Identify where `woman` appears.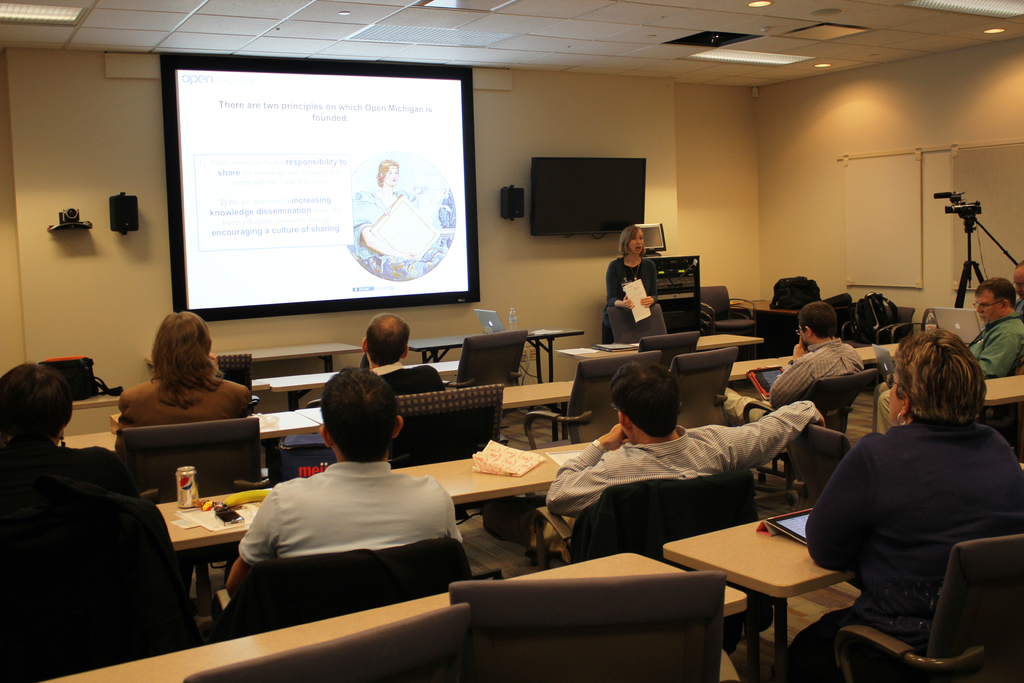
Appears at box=[0, 362, 141, 501].
